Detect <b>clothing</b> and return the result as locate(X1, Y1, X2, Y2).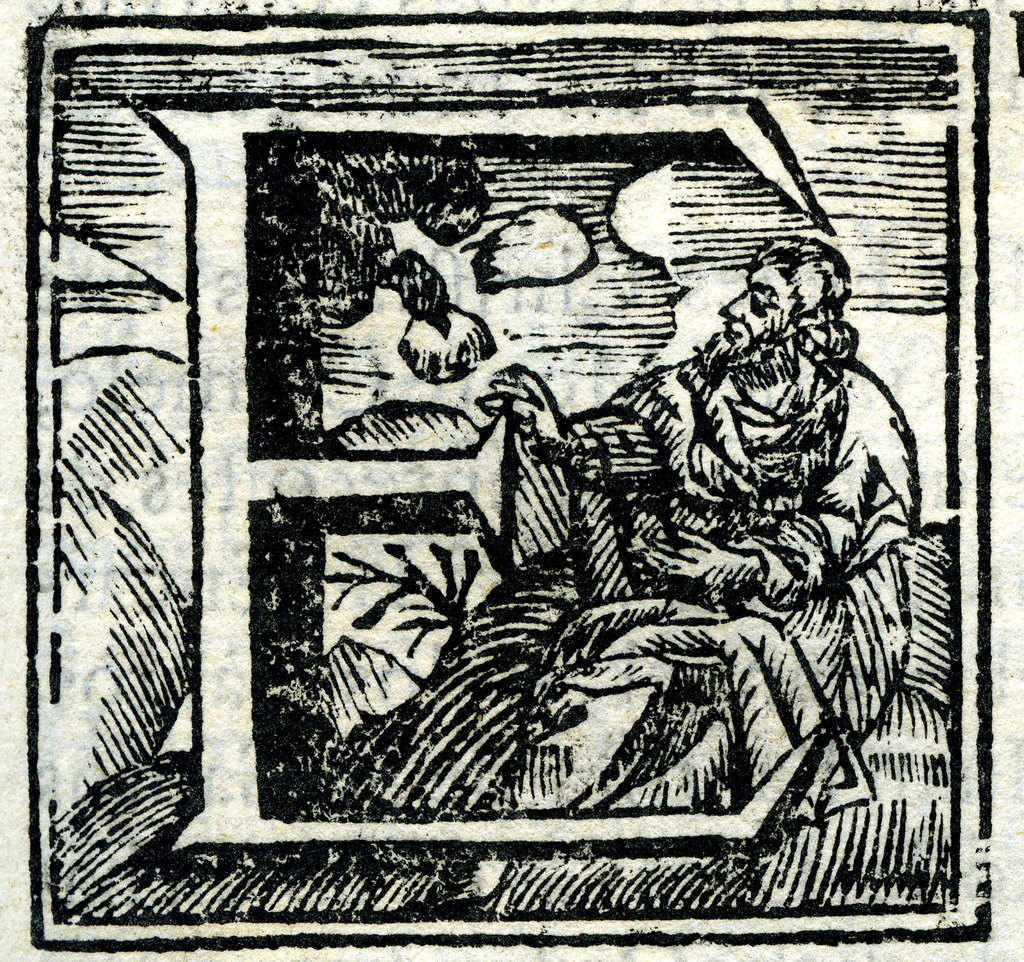
locate(292, 365, 925, 858).
